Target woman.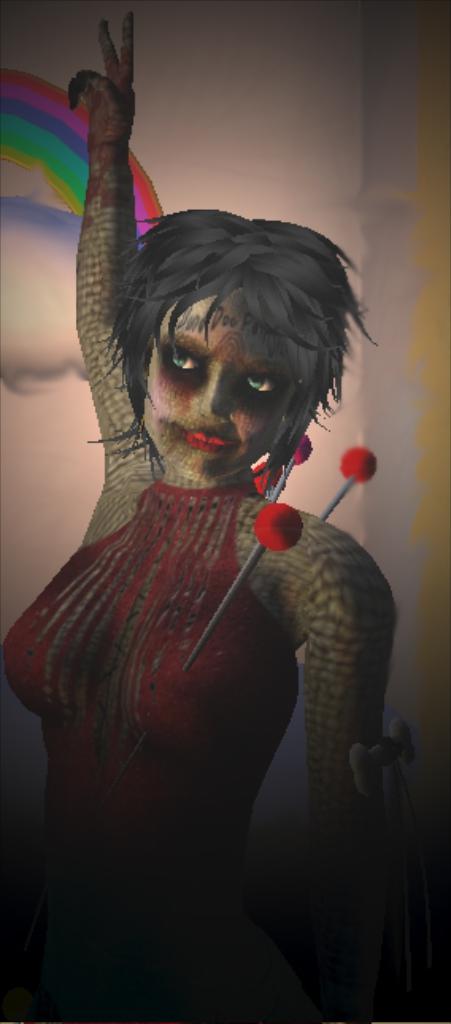
Target region: BBox(0, 11, 395, 1022).
